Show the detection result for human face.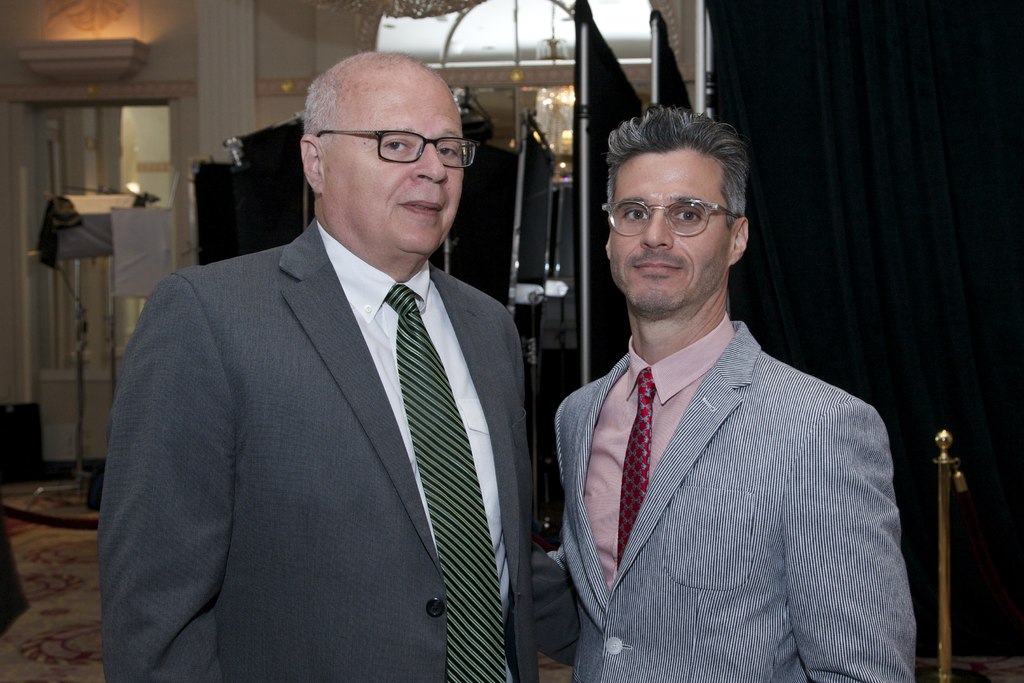
pyautogui.locateOnScreen(324, 59, 463, 264).
